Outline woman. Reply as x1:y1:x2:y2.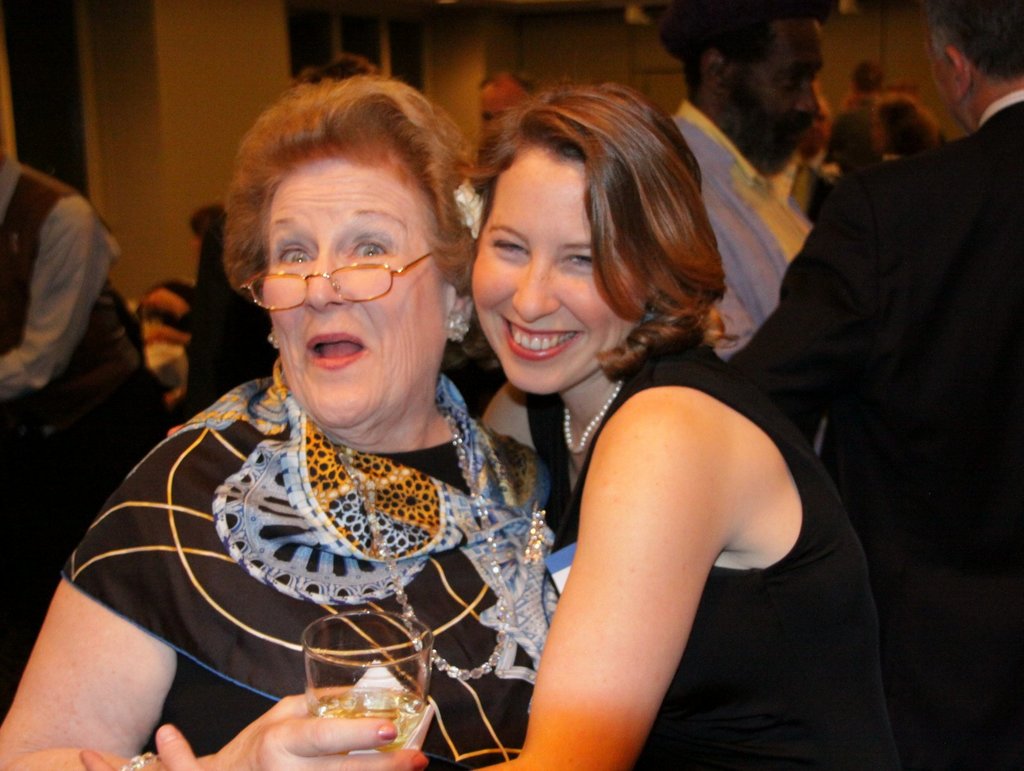
403:74:848:765.
